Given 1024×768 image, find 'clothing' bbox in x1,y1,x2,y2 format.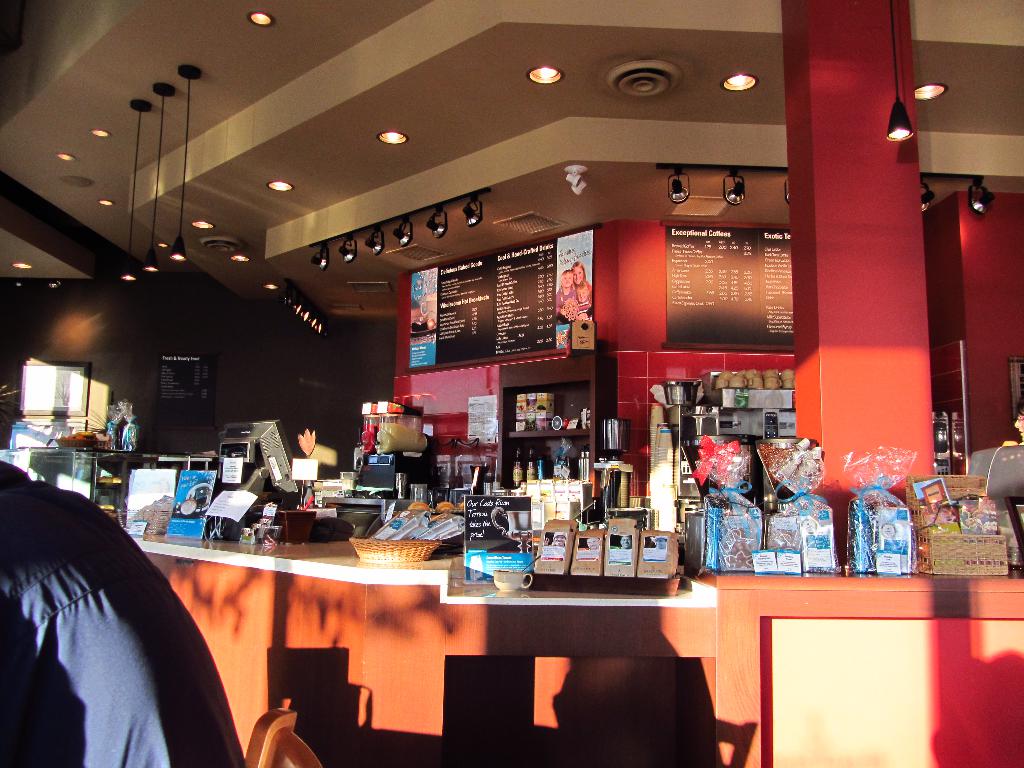
5,455,227,767.
